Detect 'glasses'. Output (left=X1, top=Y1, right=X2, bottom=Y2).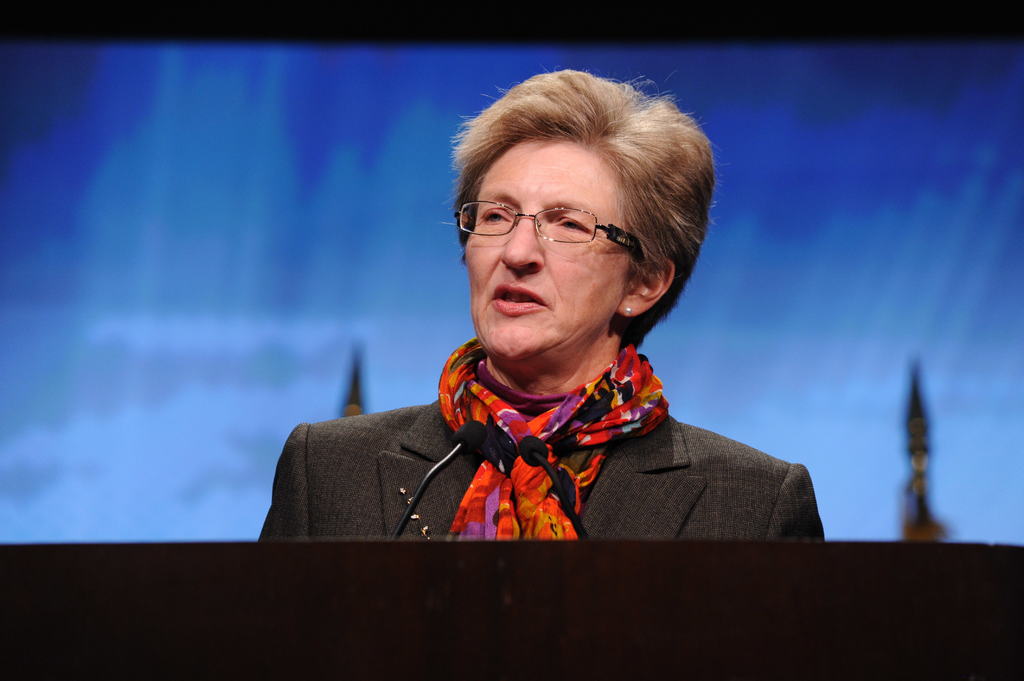
(left=449, top=199, right=651, bottom=256).
